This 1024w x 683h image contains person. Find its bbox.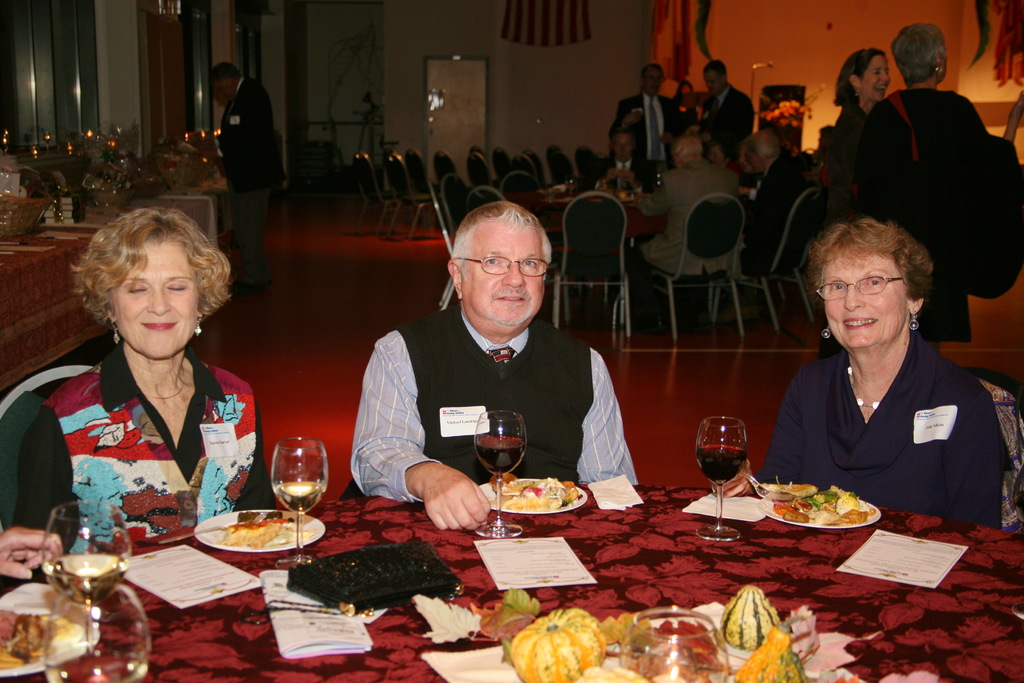
rect(738, 141, 753, 173).
